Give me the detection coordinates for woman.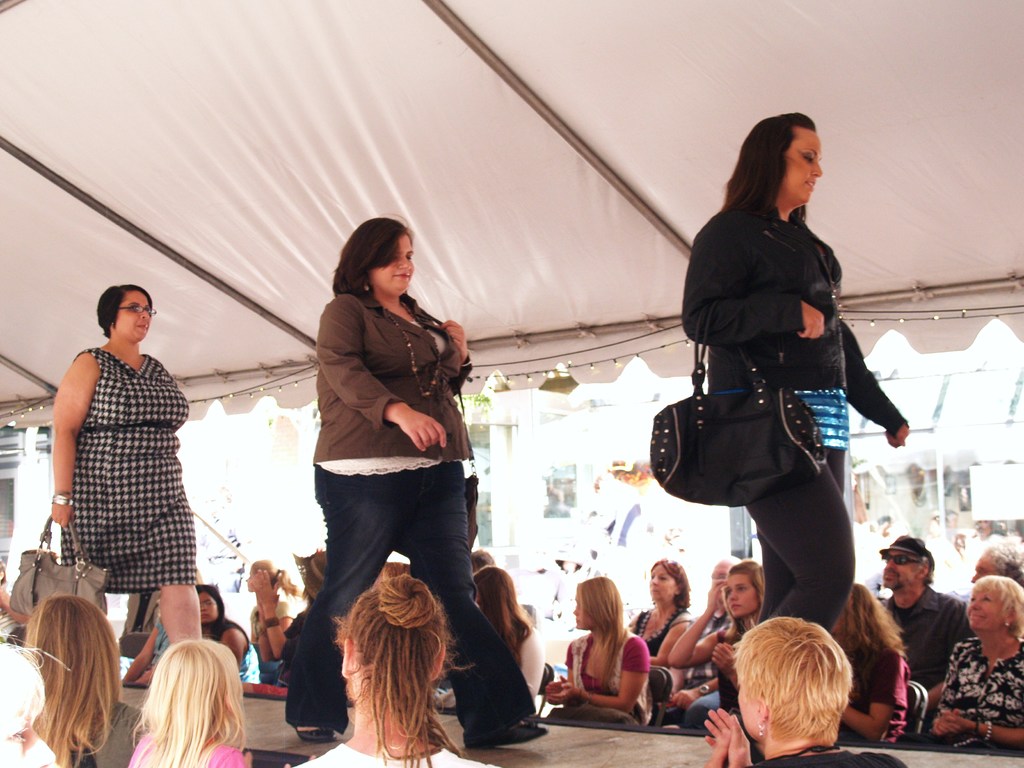
[left=972, top=539, right=1023, bottom=590].
